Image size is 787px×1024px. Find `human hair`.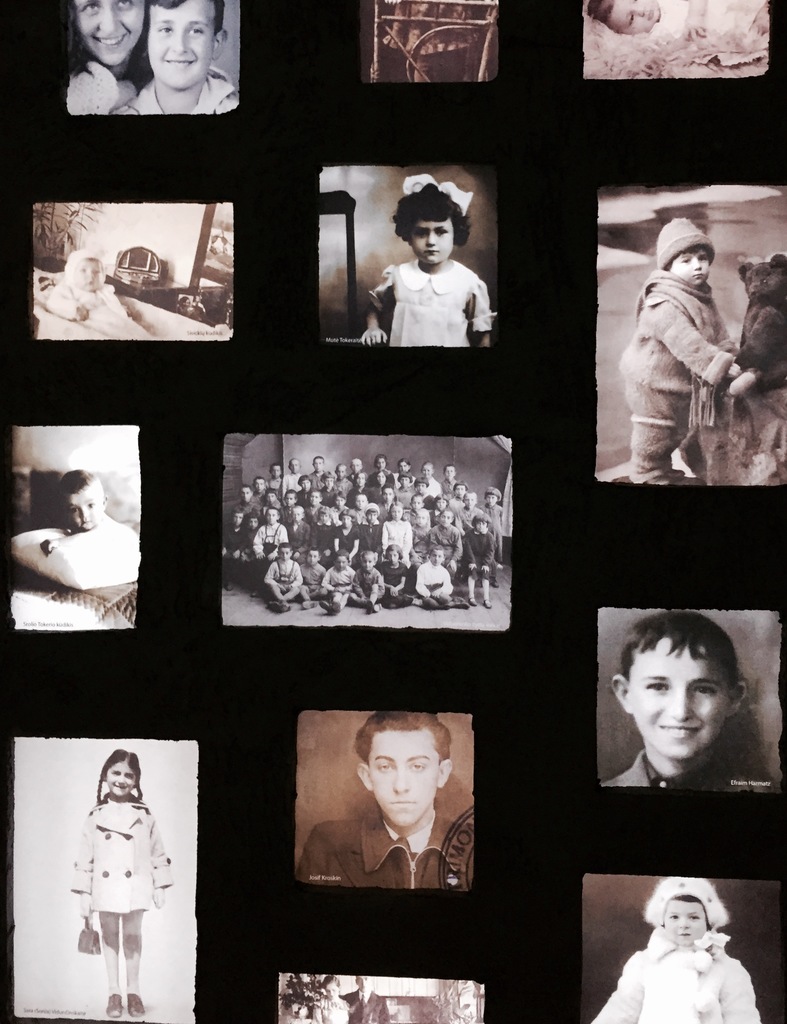
[59,467,93,499].
